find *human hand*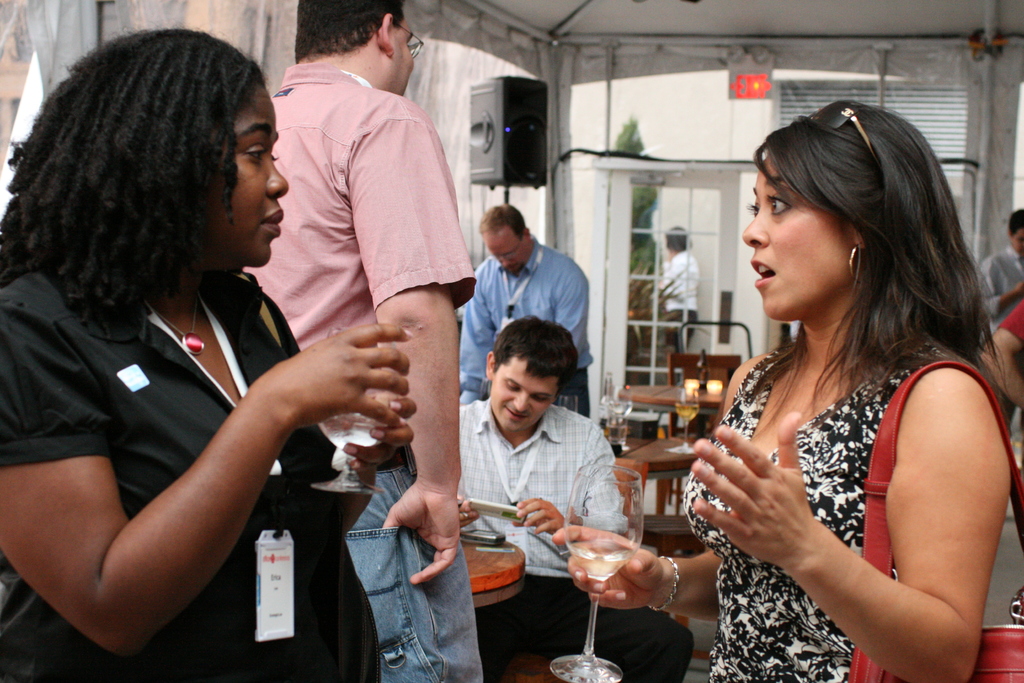
box=[691, 411, 819, 569]
